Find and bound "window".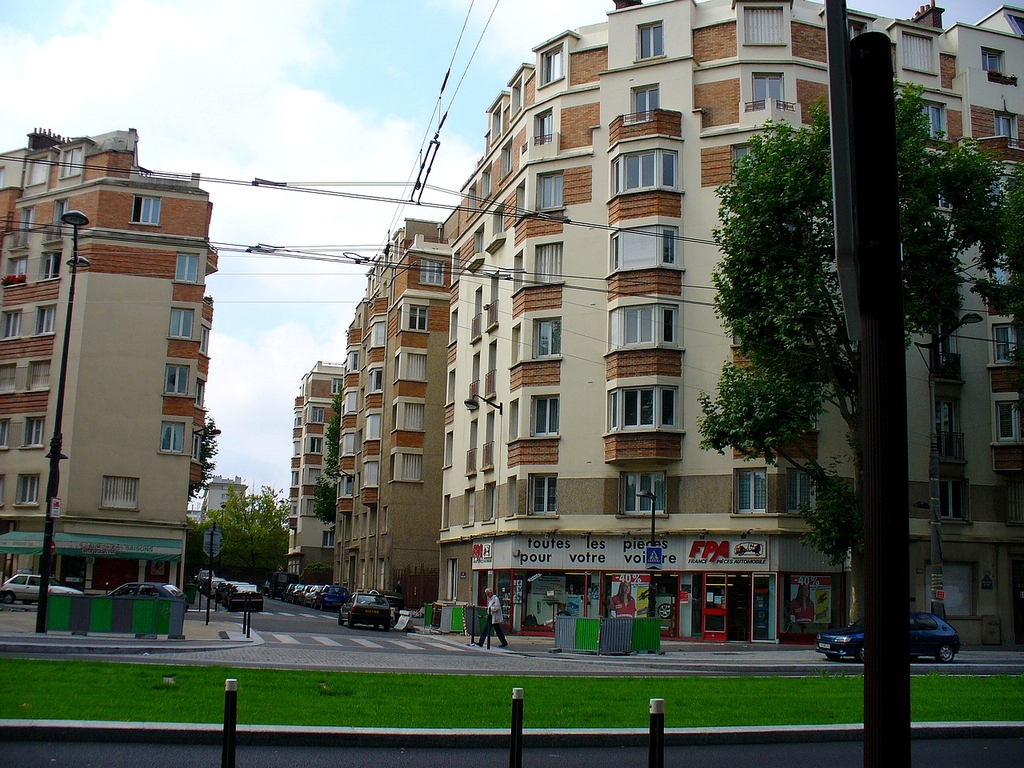
Bound: rect(368, 364, 387, 390).
